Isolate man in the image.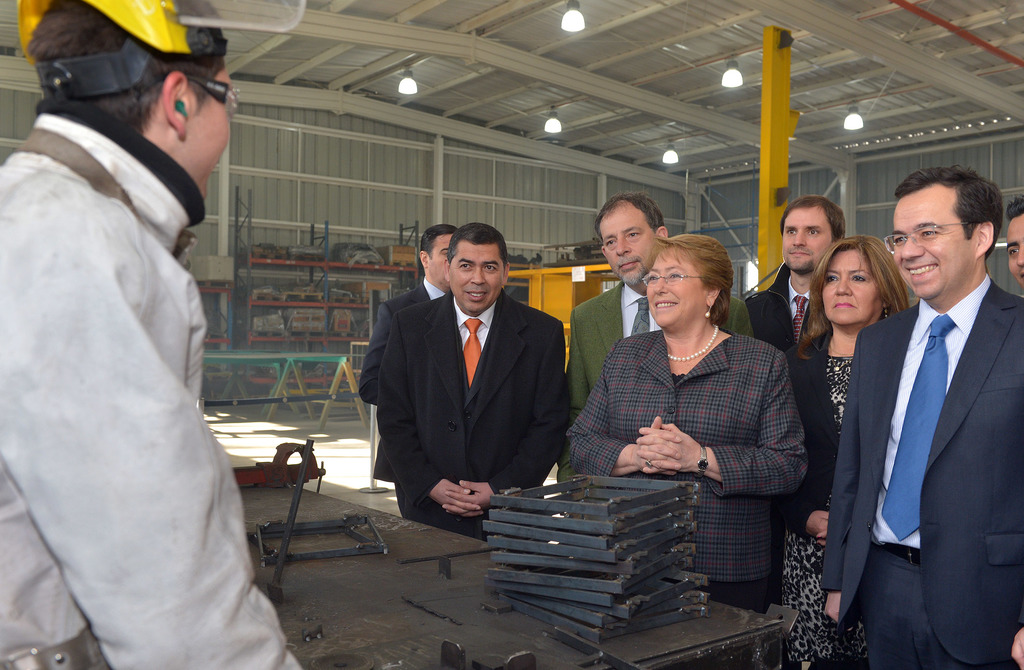
Isolated region: locate(1004, 199, 1023, 294).
